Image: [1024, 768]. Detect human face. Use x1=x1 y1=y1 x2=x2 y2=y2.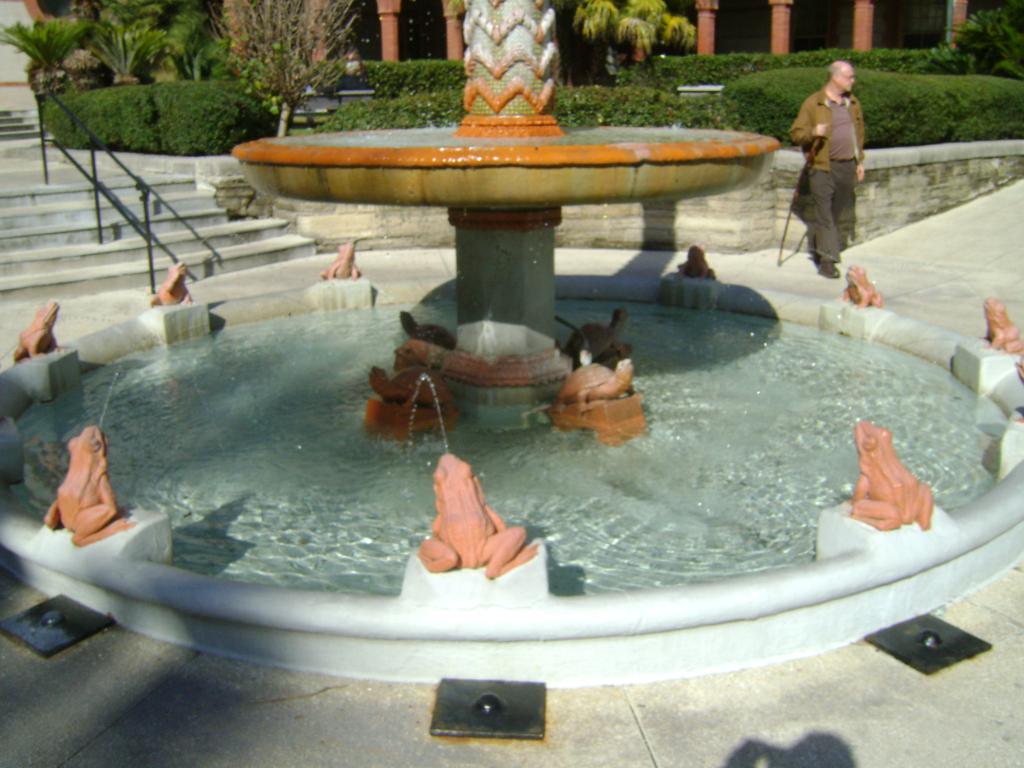
x1=840 y1=65 x2=852 y2=89.
